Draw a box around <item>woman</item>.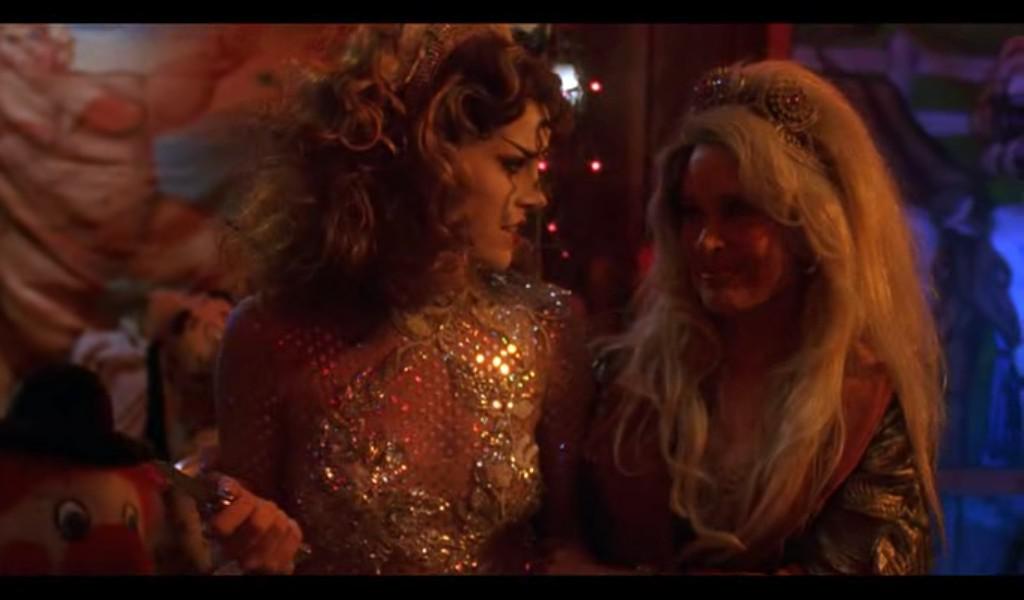
box(161, 41, 627, 558).
